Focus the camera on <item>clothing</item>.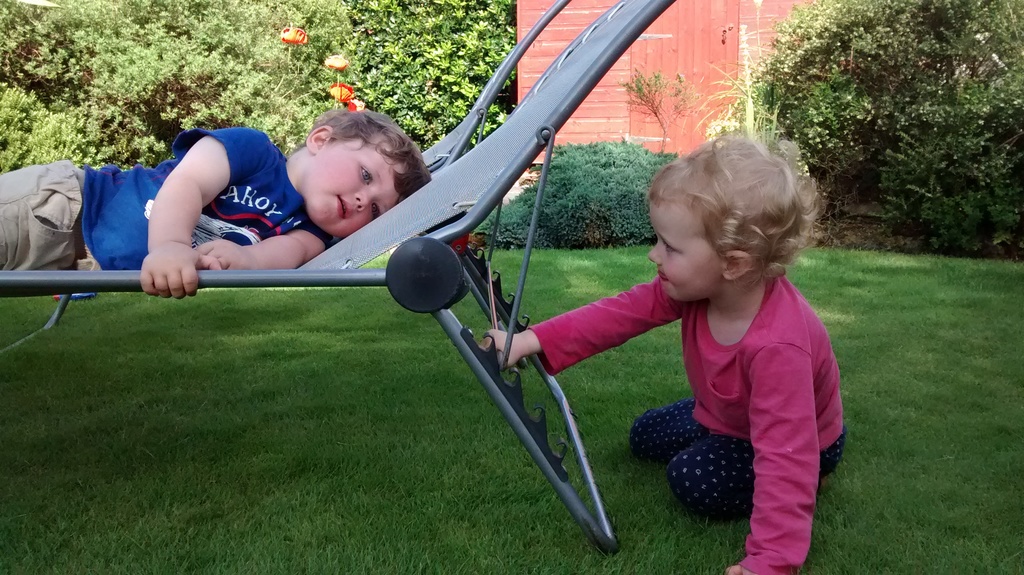
Focus region: 518,266,837,563.
